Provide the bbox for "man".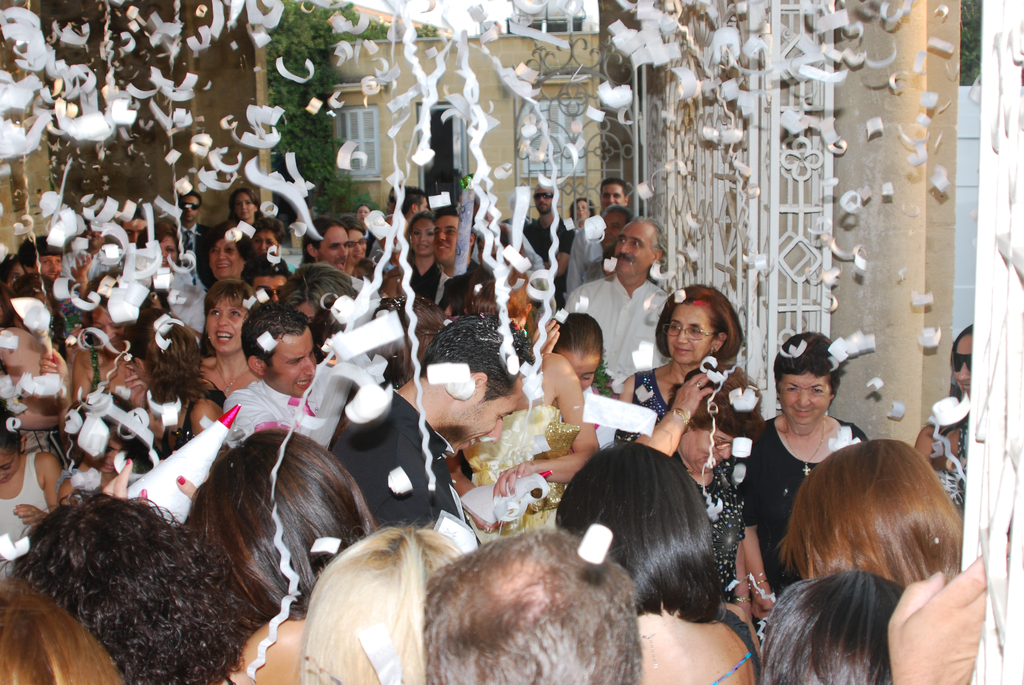
{"left": 220, "top": 301, "right": 339, "bottom": 438}.
